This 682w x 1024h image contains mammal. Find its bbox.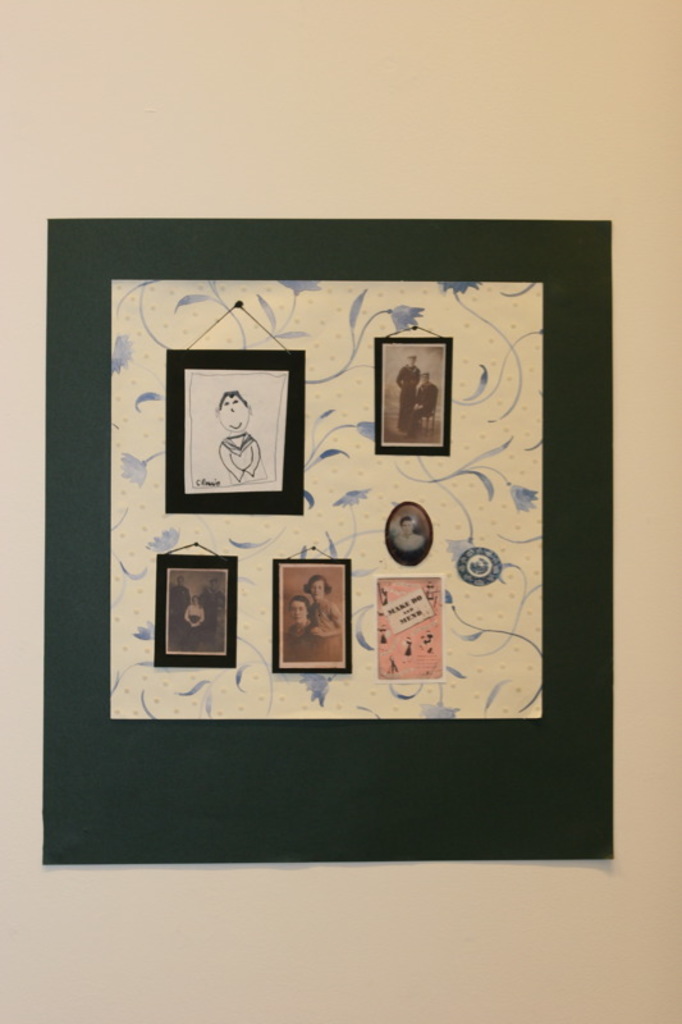
rect(395, 515, 427, 549).
